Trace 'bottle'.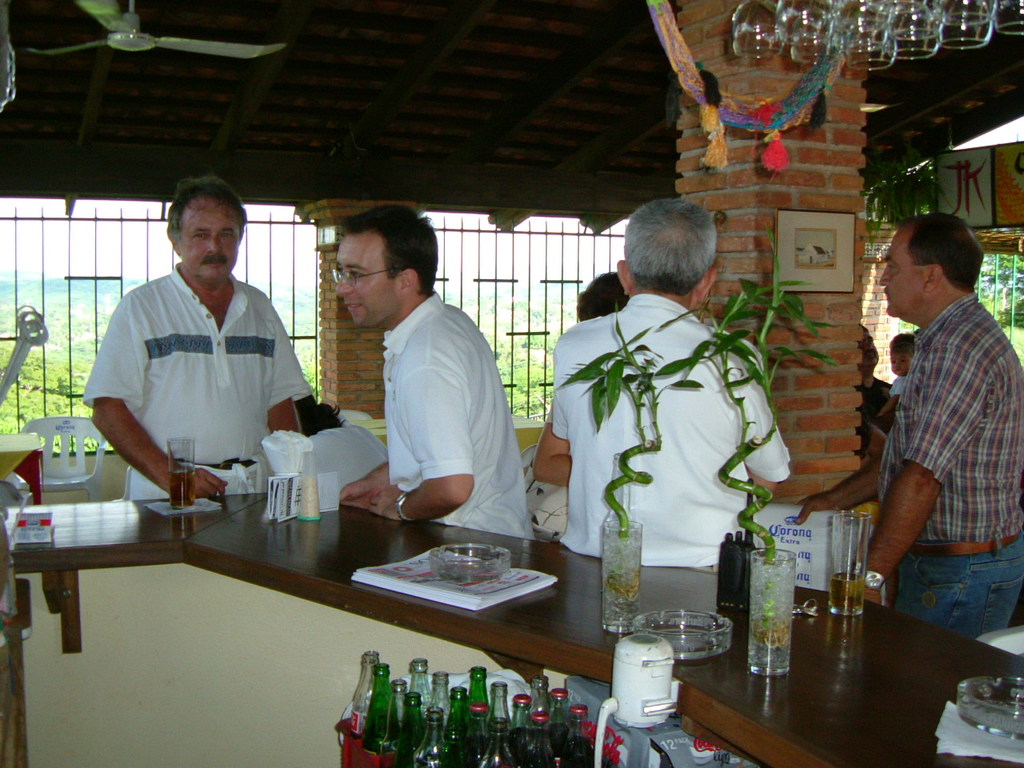
Traced to [x1=515, y1=695, x2=538, y2=767].
